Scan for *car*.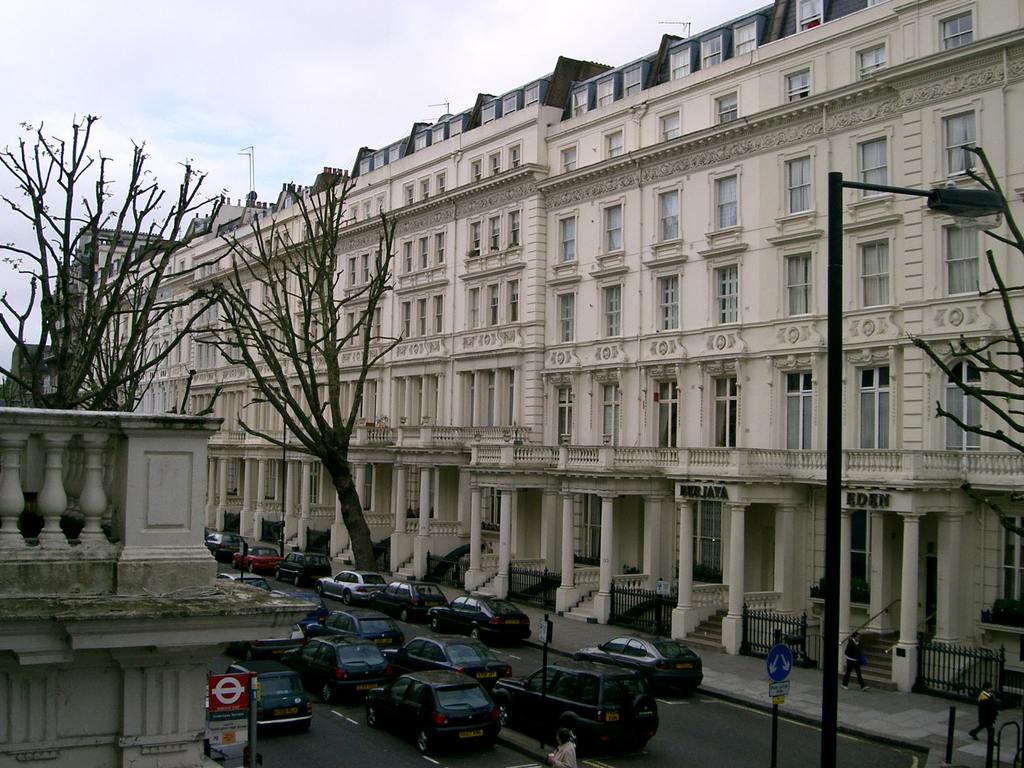
Scan result: (274, 550, 333, 588).
